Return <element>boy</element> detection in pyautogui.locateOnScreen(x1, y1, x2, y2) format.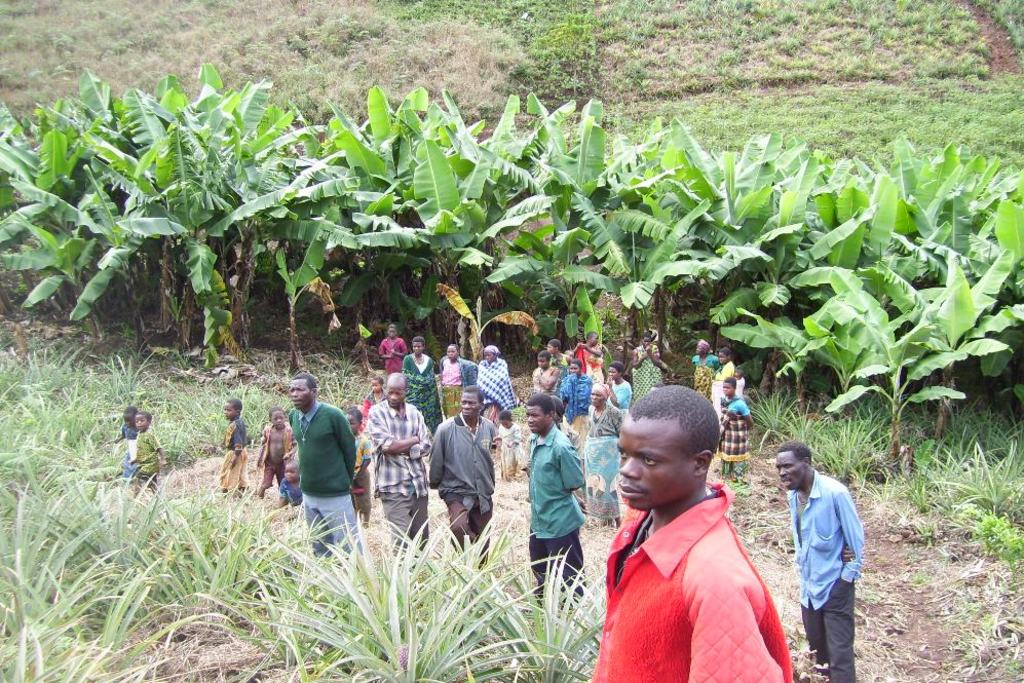
pyautogui.locateOnScreen(134, 414, 166, 500).
